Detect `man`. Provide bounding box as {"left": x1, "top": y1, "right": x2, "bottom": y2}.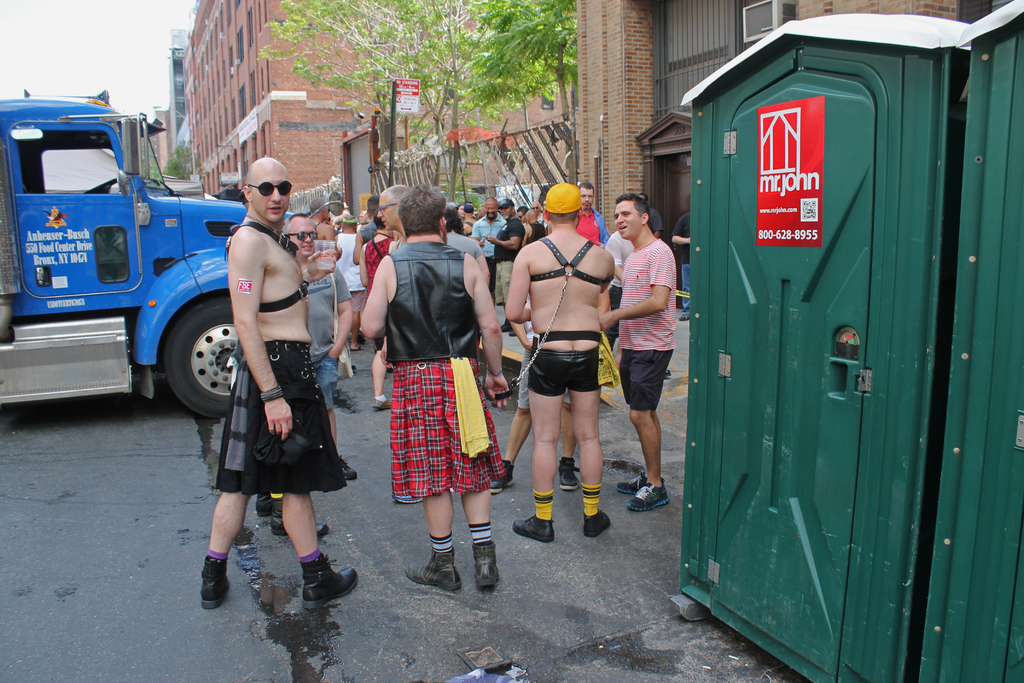
{"left": 600, "top": 190, "right": 678, "bottom": 508}.
